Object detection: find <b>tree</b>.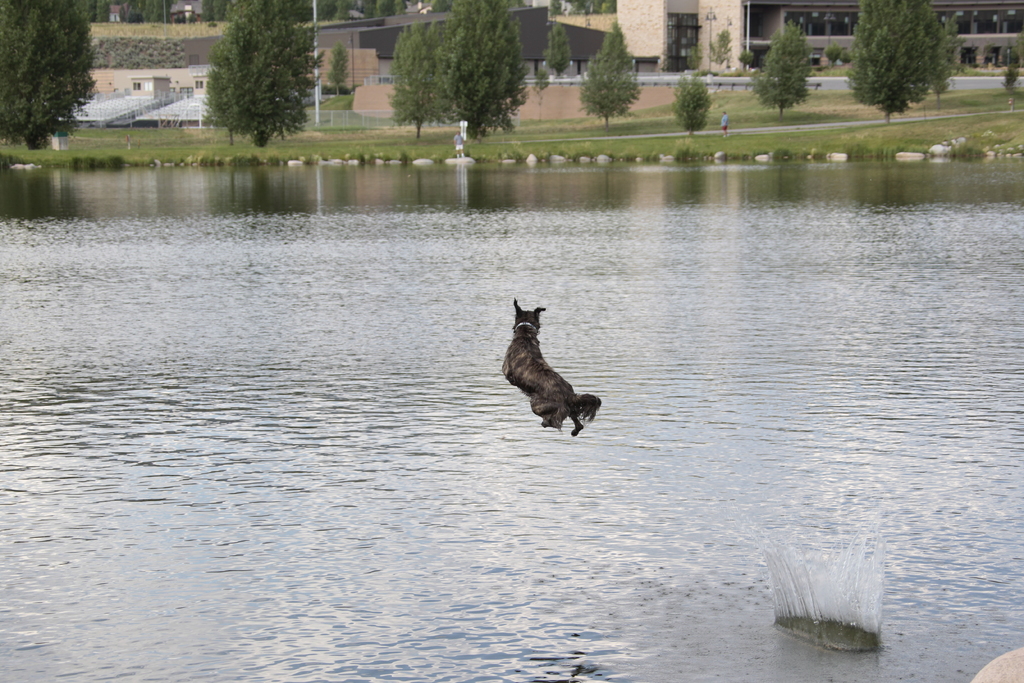
BBox(1004, 42, 1016, 100).
